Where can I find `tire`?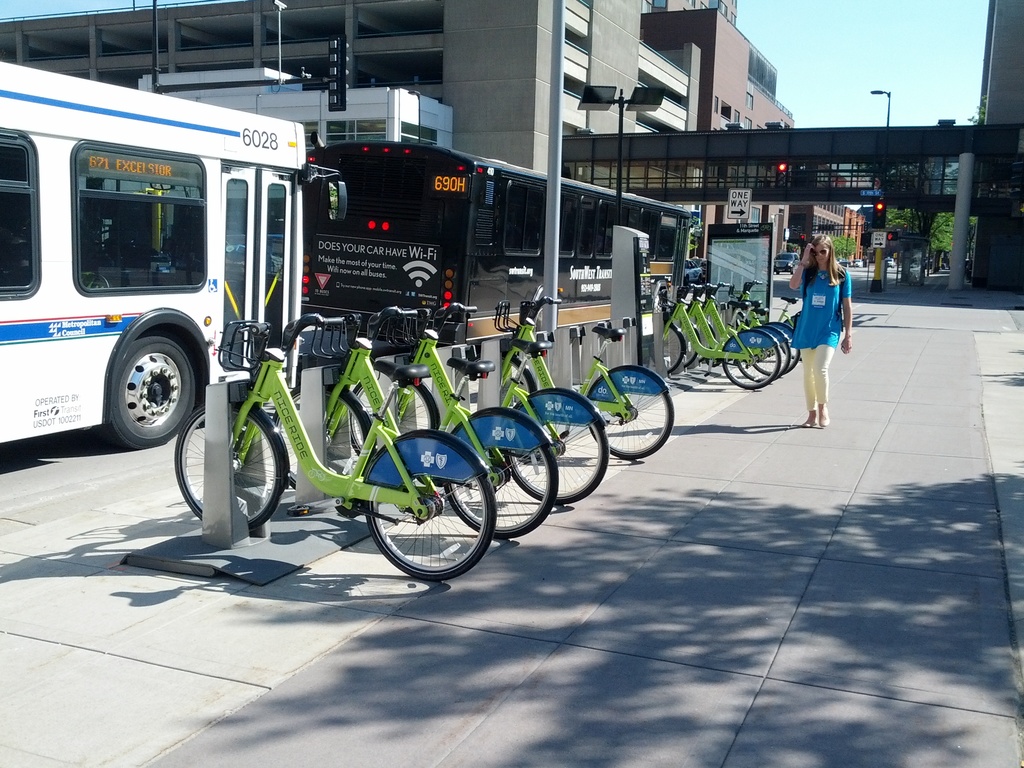
You can find it at bbox=(733, 341, 794, 381).
